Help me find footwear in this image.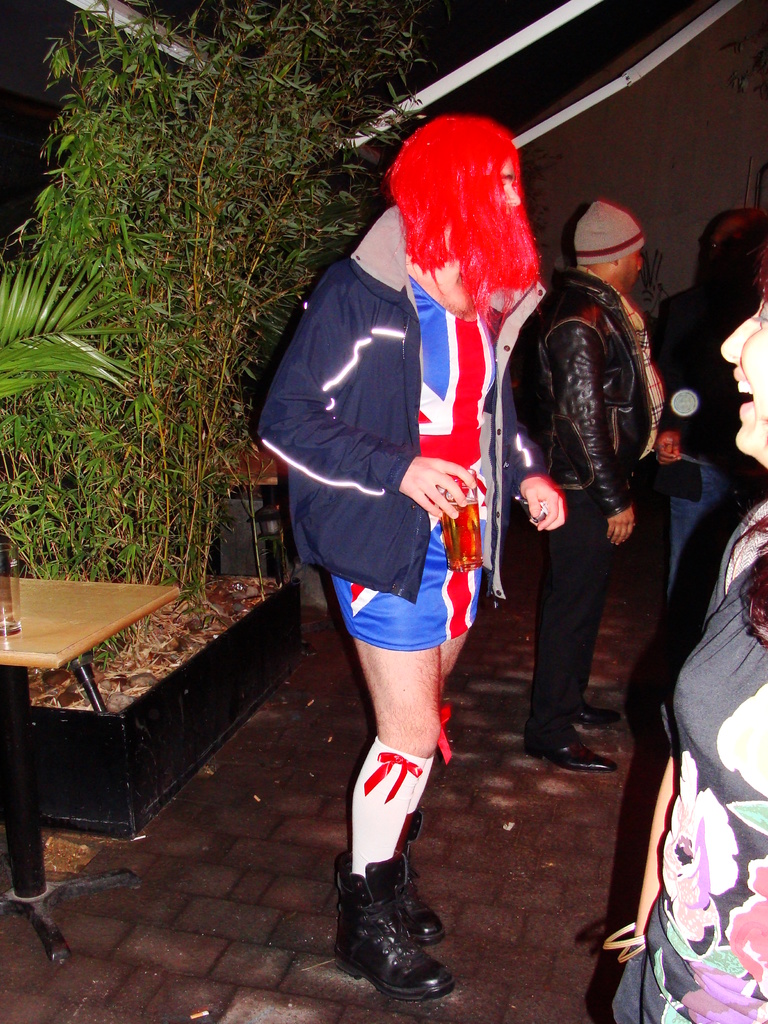
Found it: bbox=(524, 741, 618, 772).
